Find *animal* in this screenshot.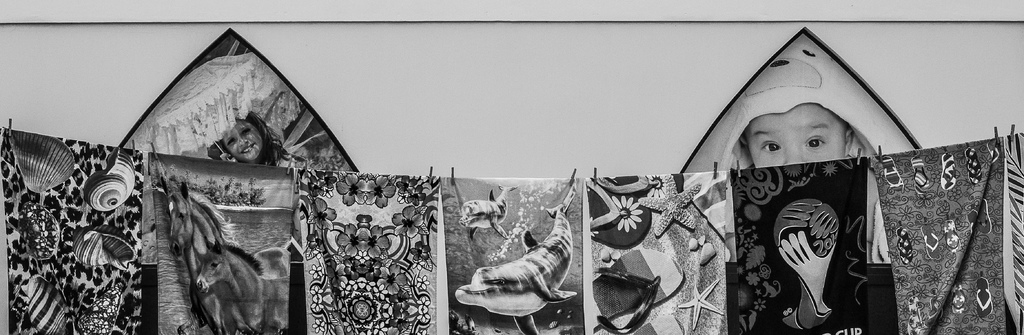
The bounding box for *animal* is (24, 274, 63, 334).
